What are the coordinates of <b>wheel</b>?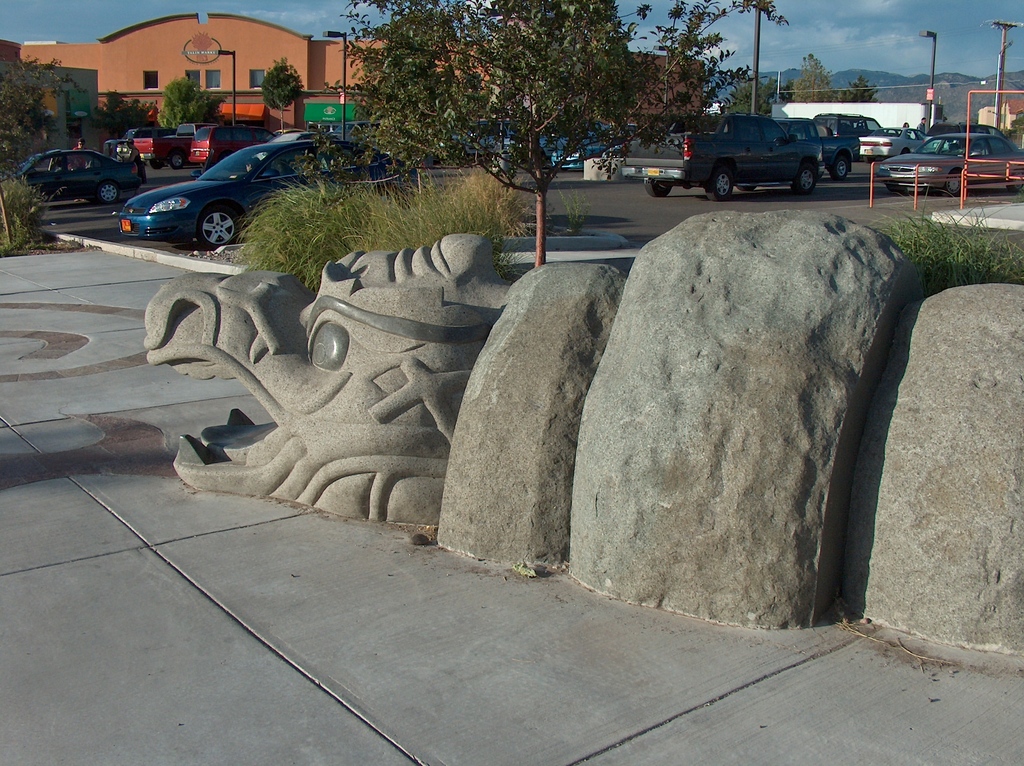
[x1=943, y1=173, x2=961, y2=197].
